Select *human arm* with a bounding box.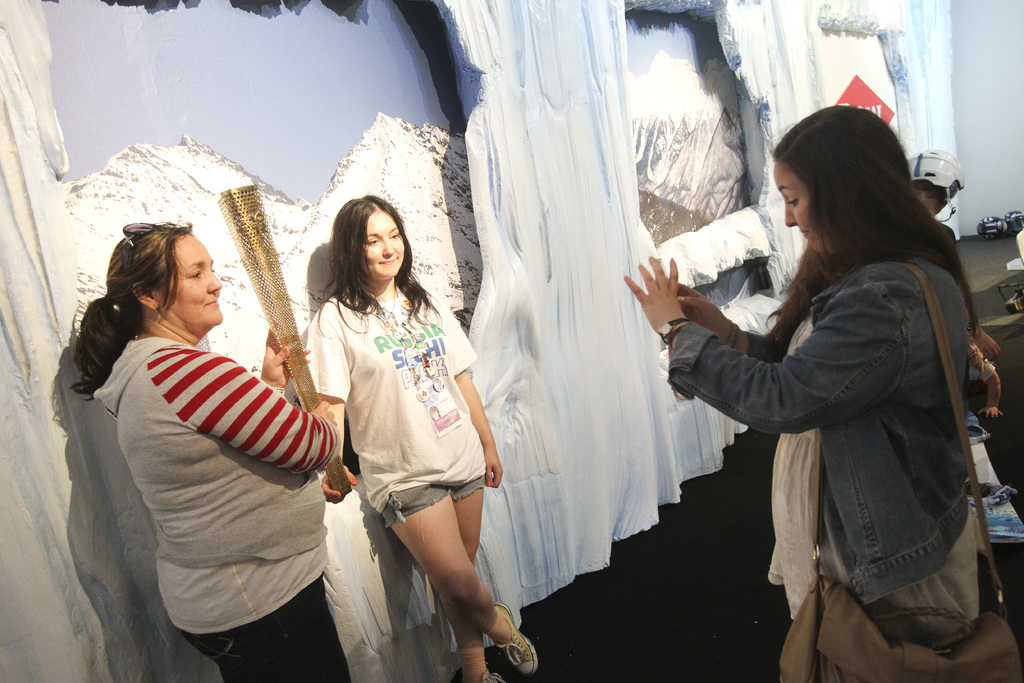
(left=186, top=344, right=348, bottom=482).
